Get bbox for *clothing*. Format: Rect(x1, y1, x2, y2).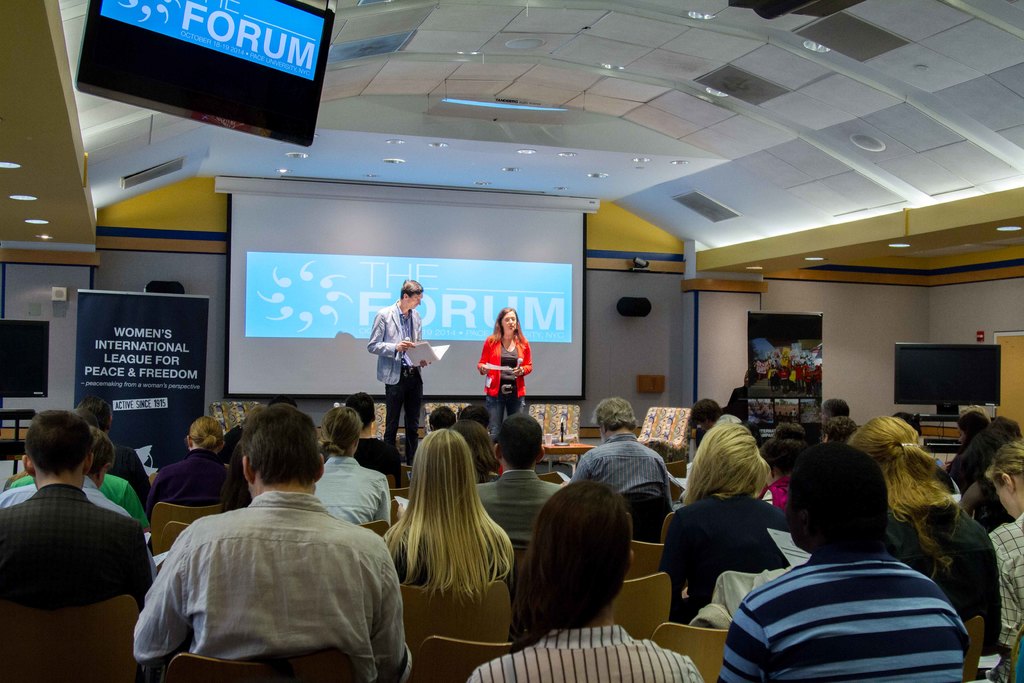
Rect(28, 445, 159, 503).
